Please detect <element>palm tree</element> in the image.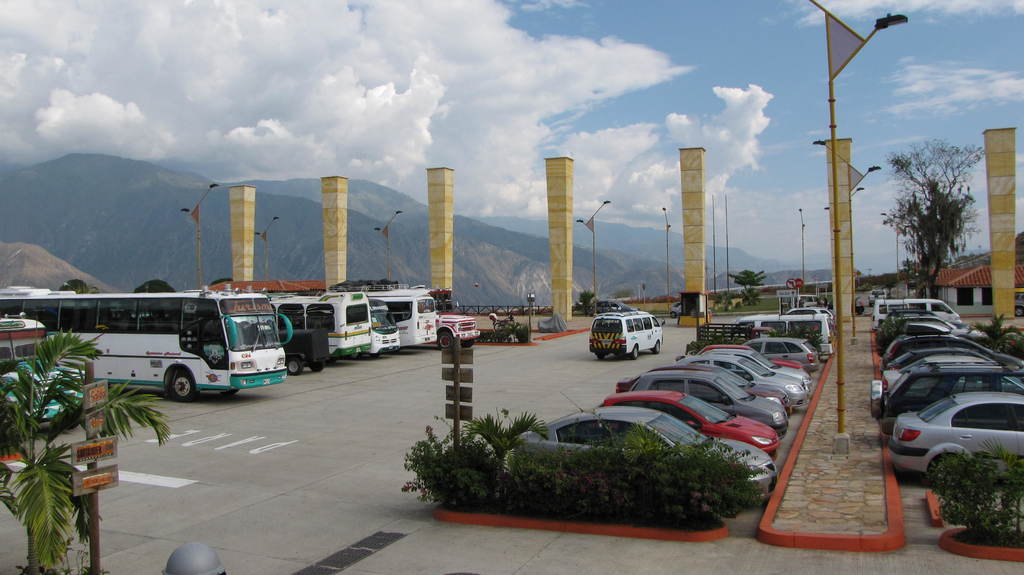
bbox(17, 338, 134, 546).
